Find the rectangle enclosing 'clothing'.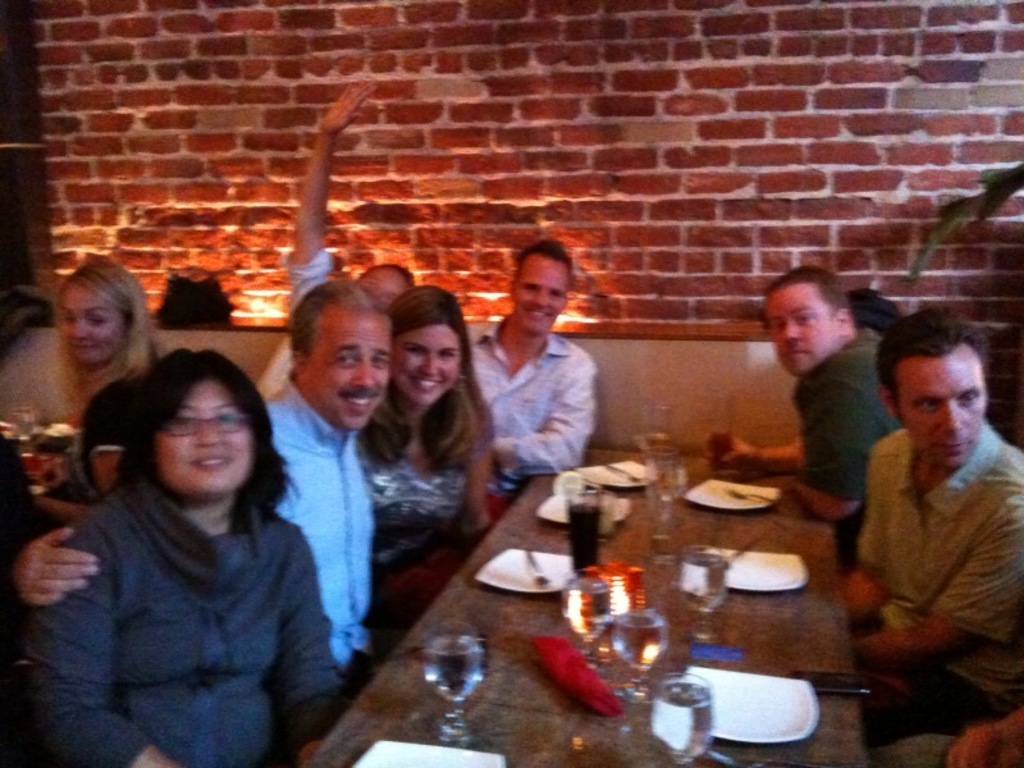
(left=474, top=326, right=602, bottom=495).
